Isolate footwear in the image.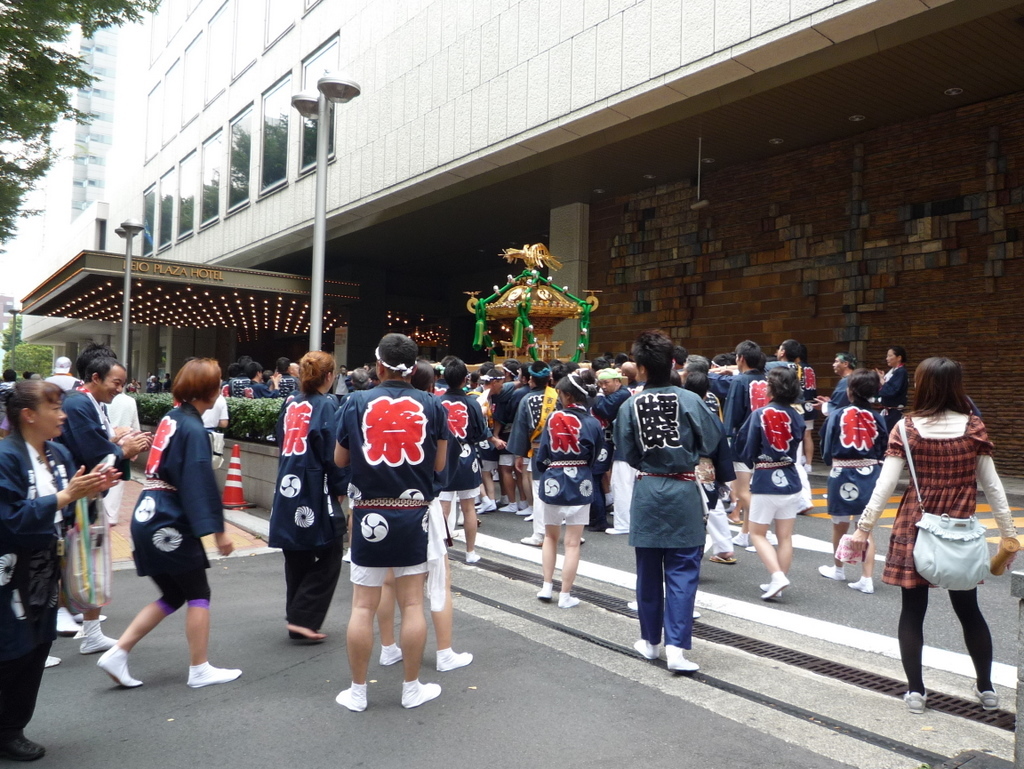
Isolated region: bbox(340, 546, 354, 562).
